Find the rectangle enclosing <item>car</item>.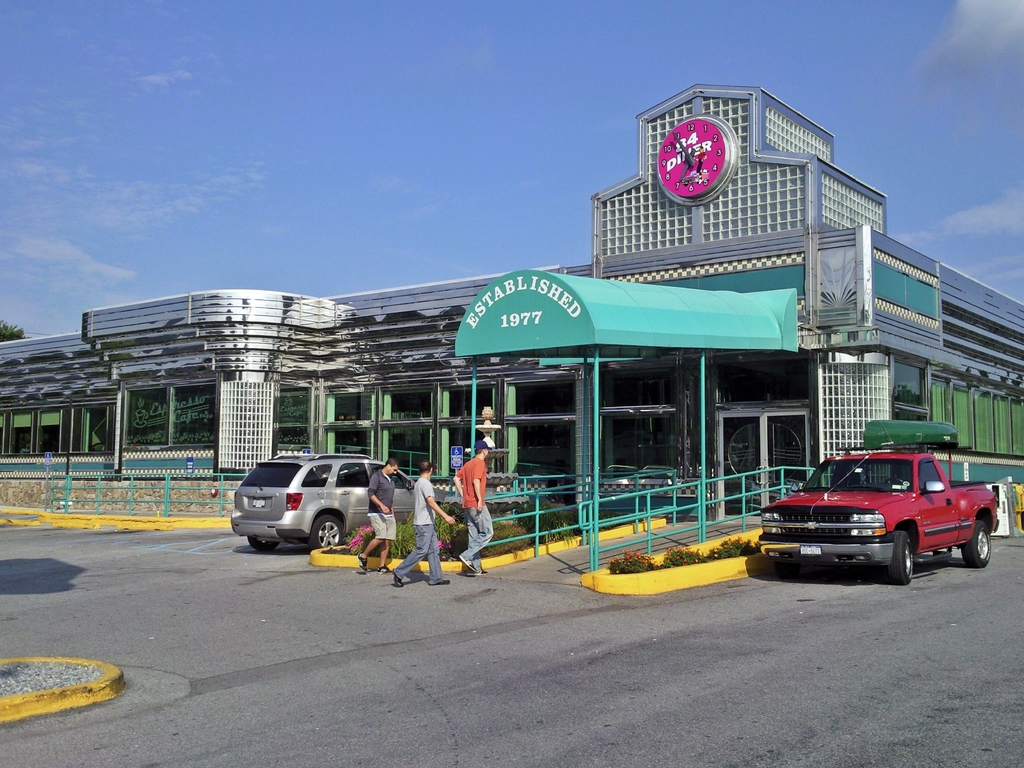
BBox(230, 449, 450, 554).
